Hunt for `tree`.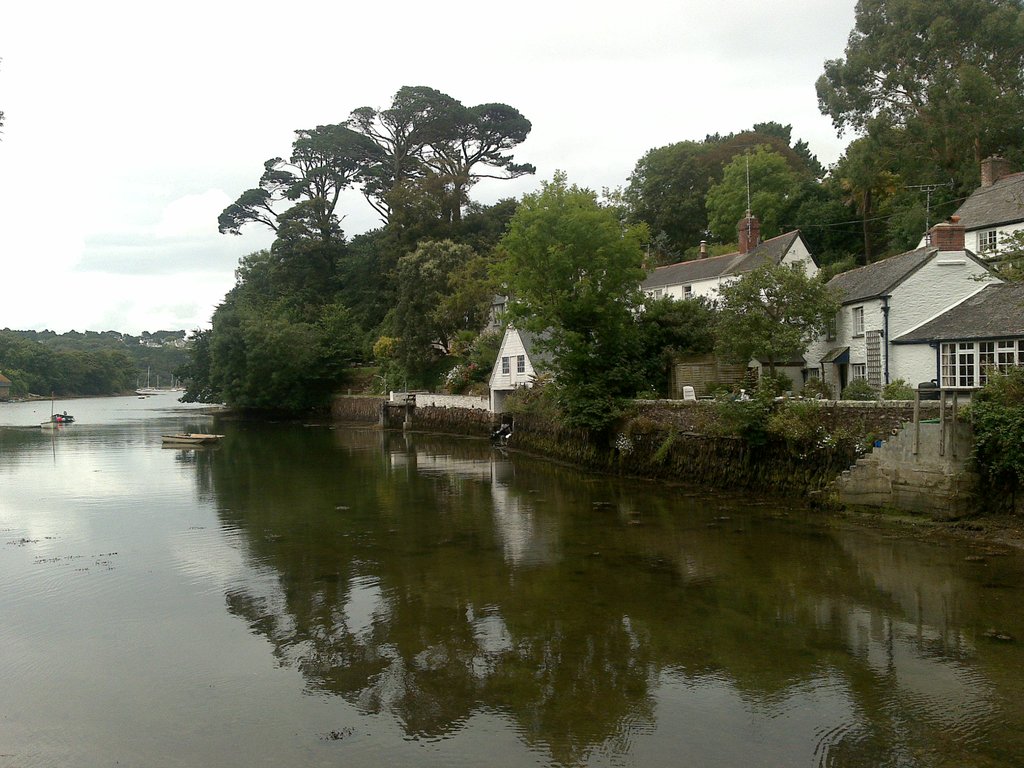
Hunted down at <box>532,285,723,431</box>.
